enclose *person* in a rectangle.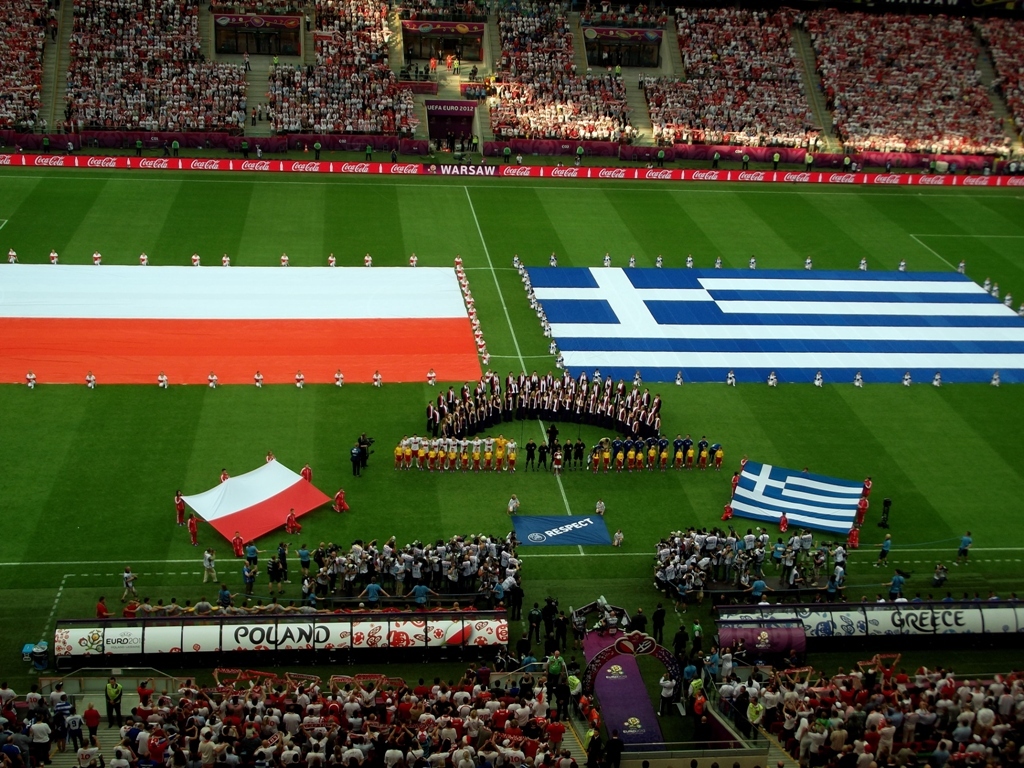
box(240, 544, 268, 564).
